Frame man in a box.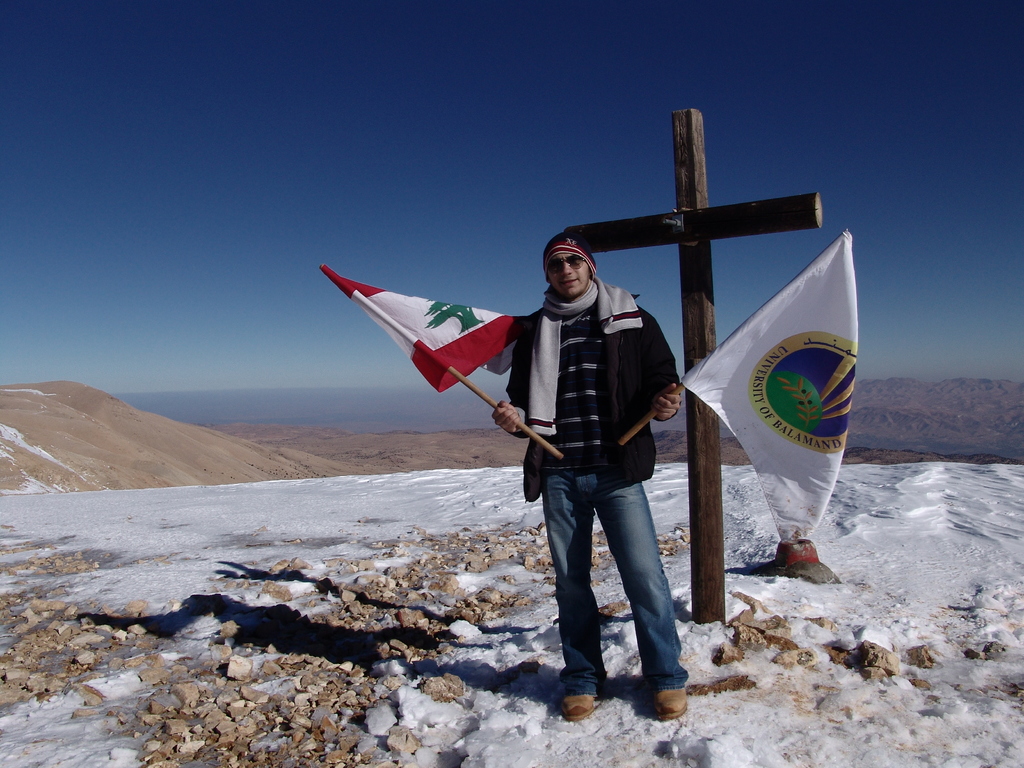
bbox=[476, 232, 701, 721].
